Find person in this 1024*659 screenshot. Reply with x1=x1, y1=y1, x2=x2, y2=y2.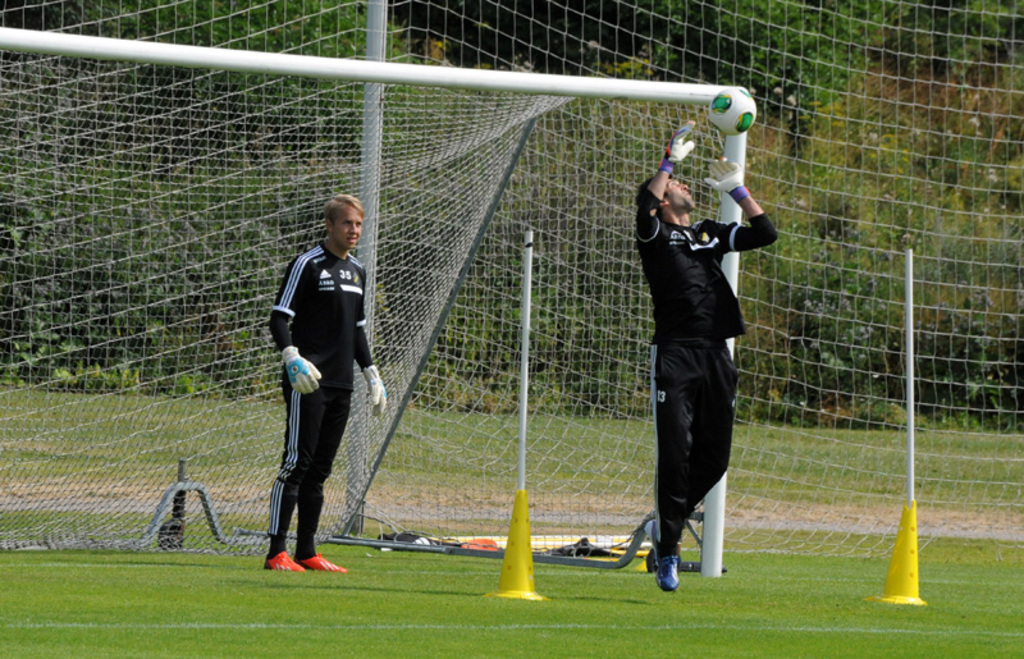
x1=637, y1=104, x2=782, y2=594.
